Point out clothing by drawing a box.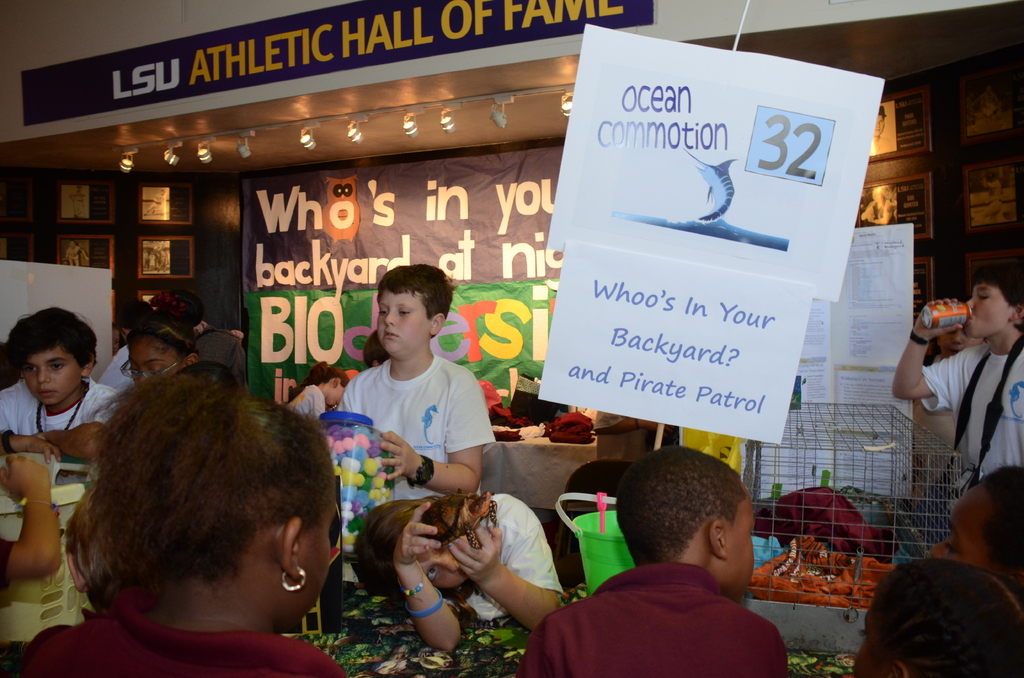
detection(9, 592, 355, 677).
